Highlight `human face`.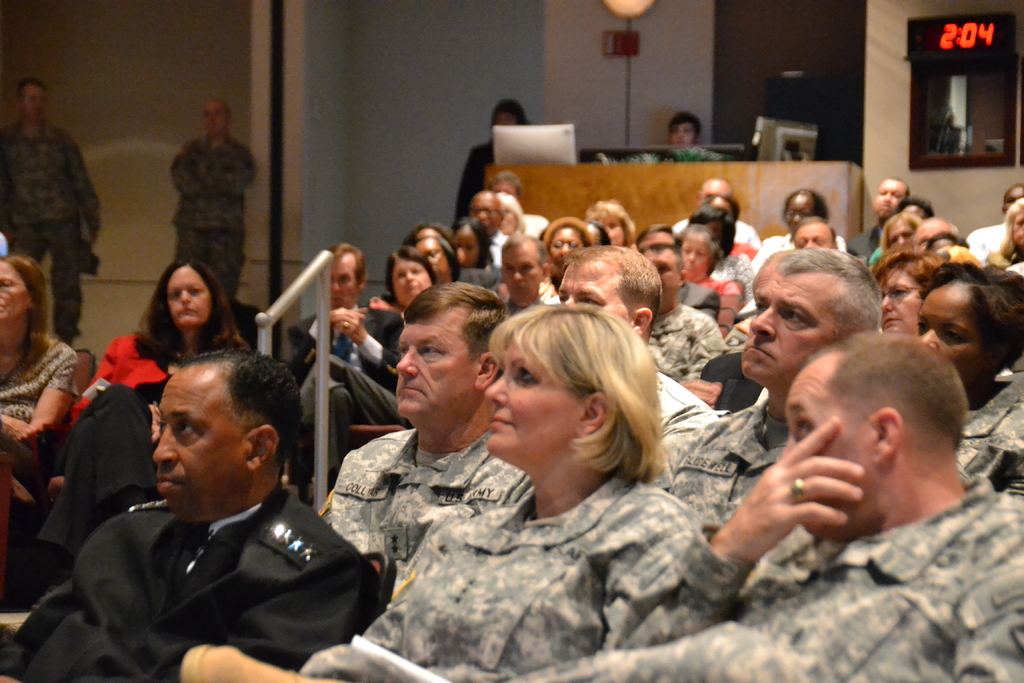
Highlighted region: bbox(170, 262, 213, 325).
